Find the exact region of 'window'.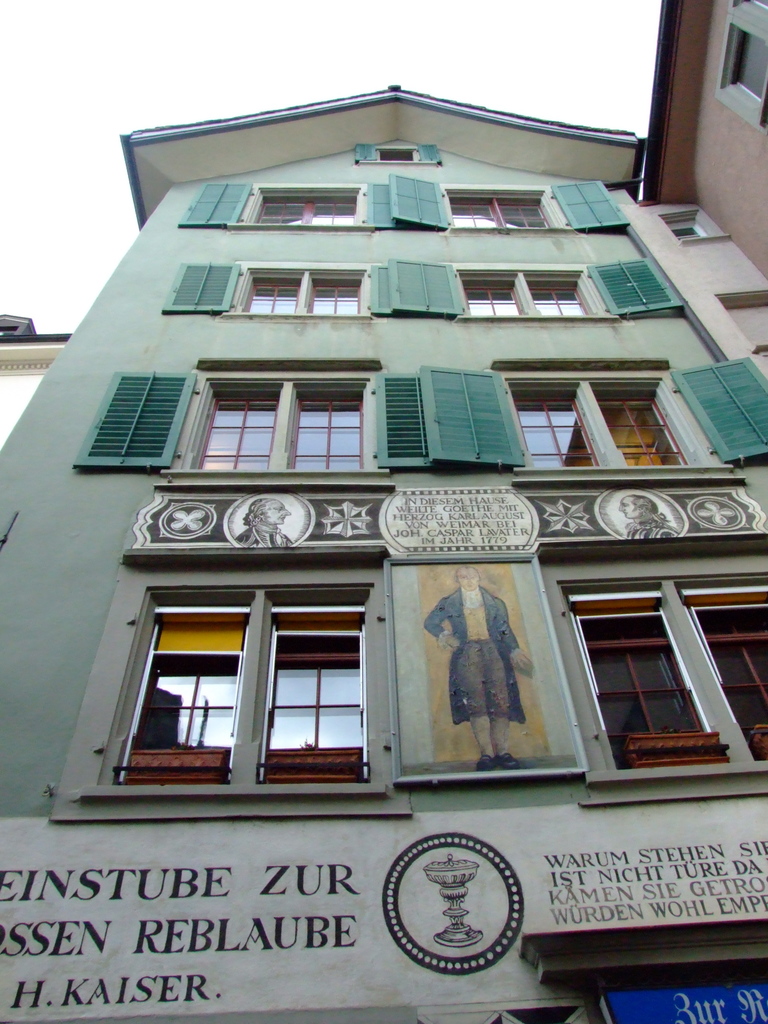
Exact region: (x1=172, y1=173, x2=403, y2=243).
